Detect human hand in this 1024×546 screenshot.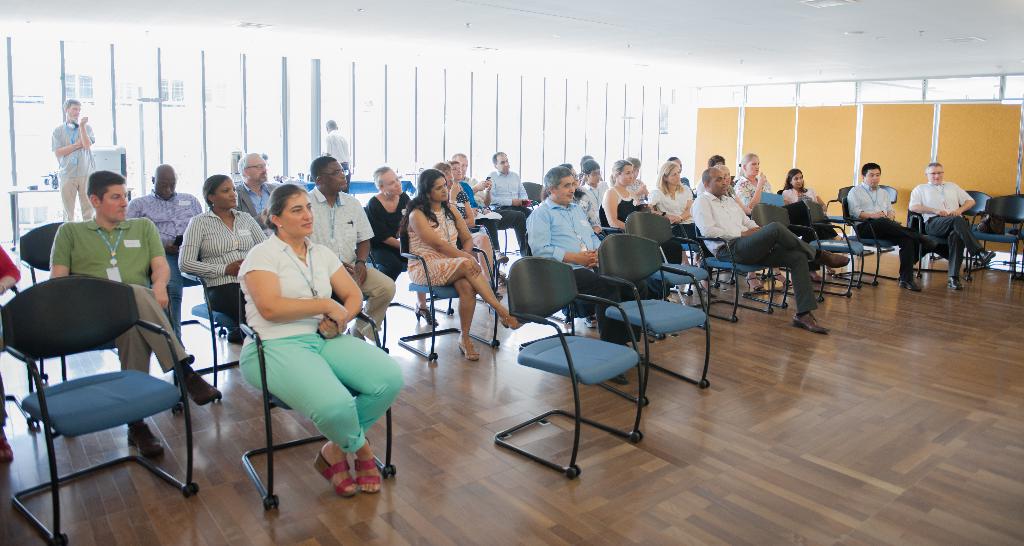
Detection: locate(573, 246, 596, 267).
